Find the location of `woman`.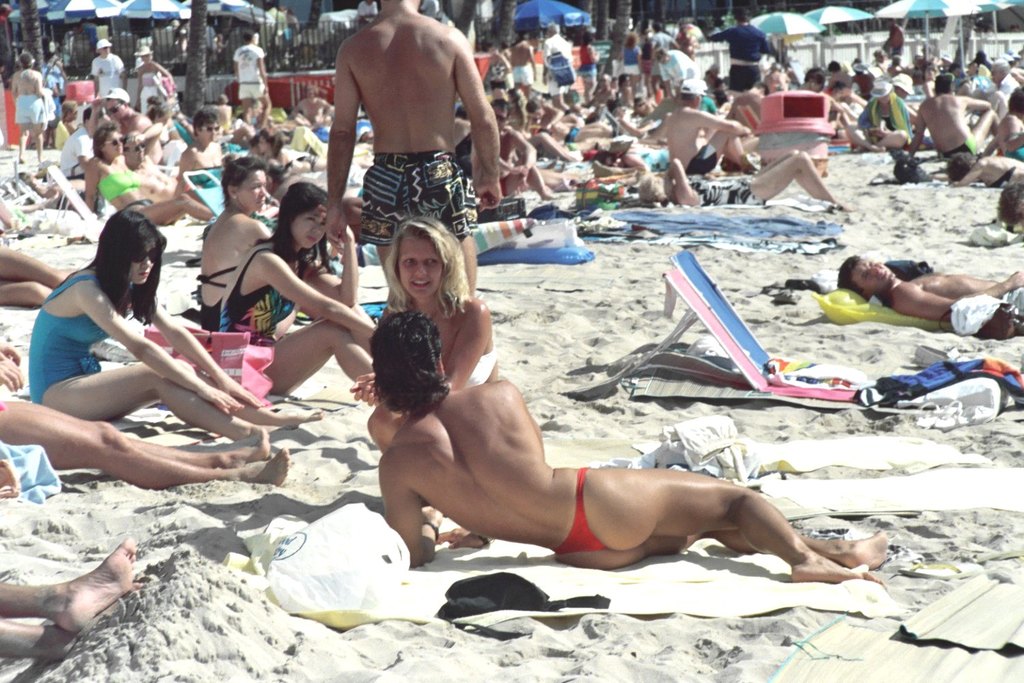
Location: x1=251 y1=122 x2=350 y2=169.
